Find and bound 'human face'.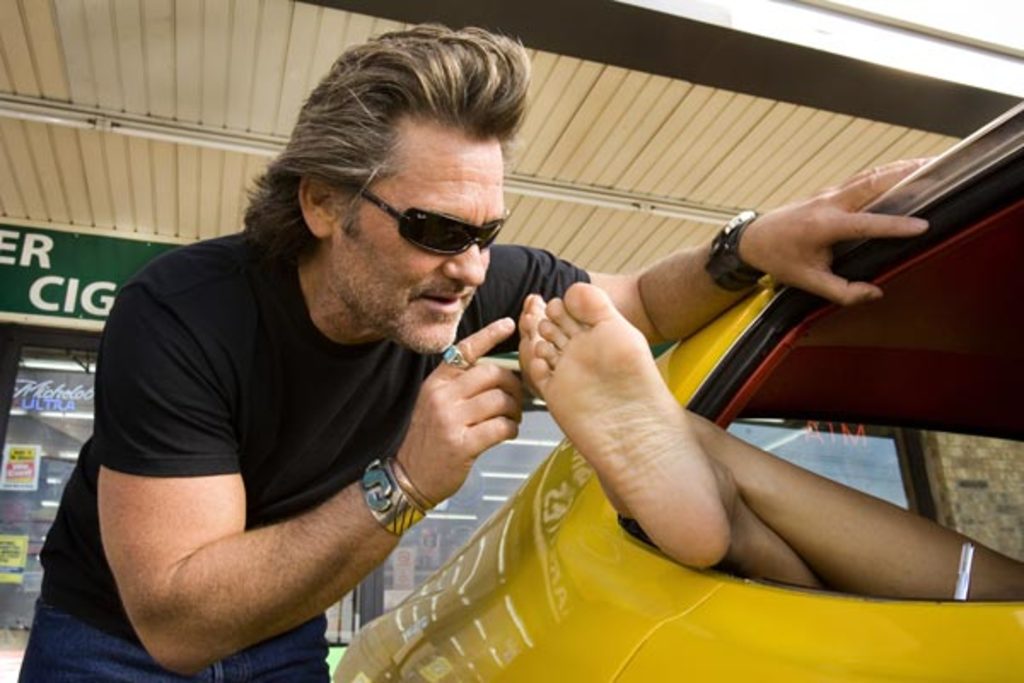
Bound: Rect(336, 111, 503, 352).
